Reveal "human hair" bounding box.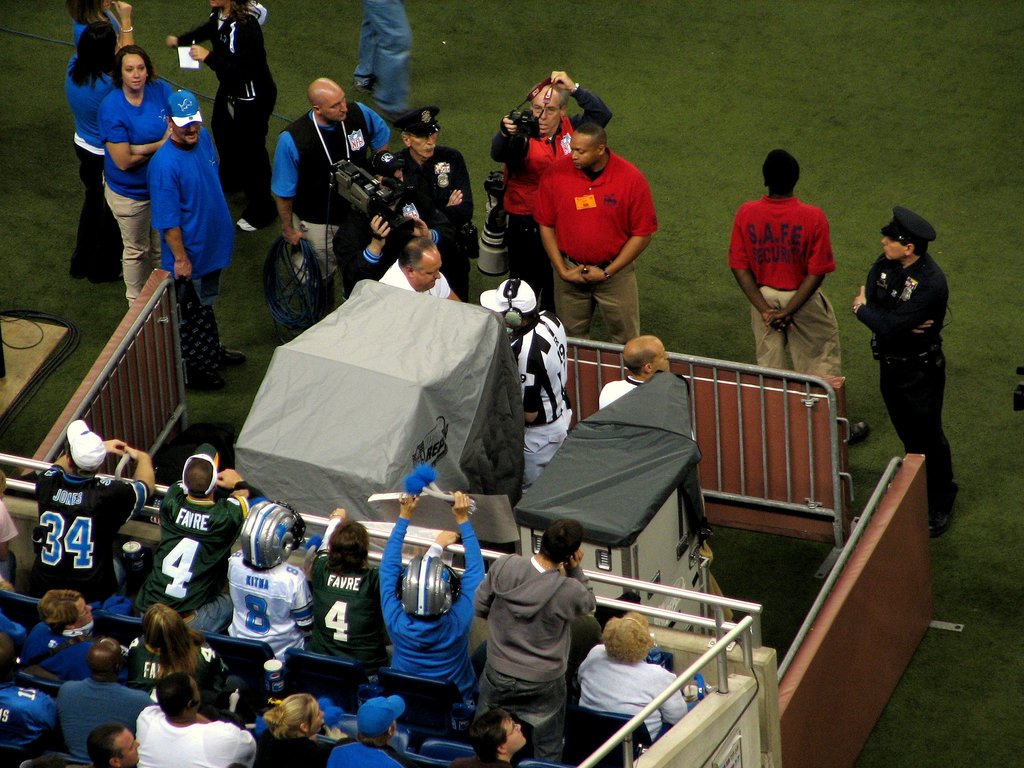
Revealed: BBox(399, 236, 437, 278).
